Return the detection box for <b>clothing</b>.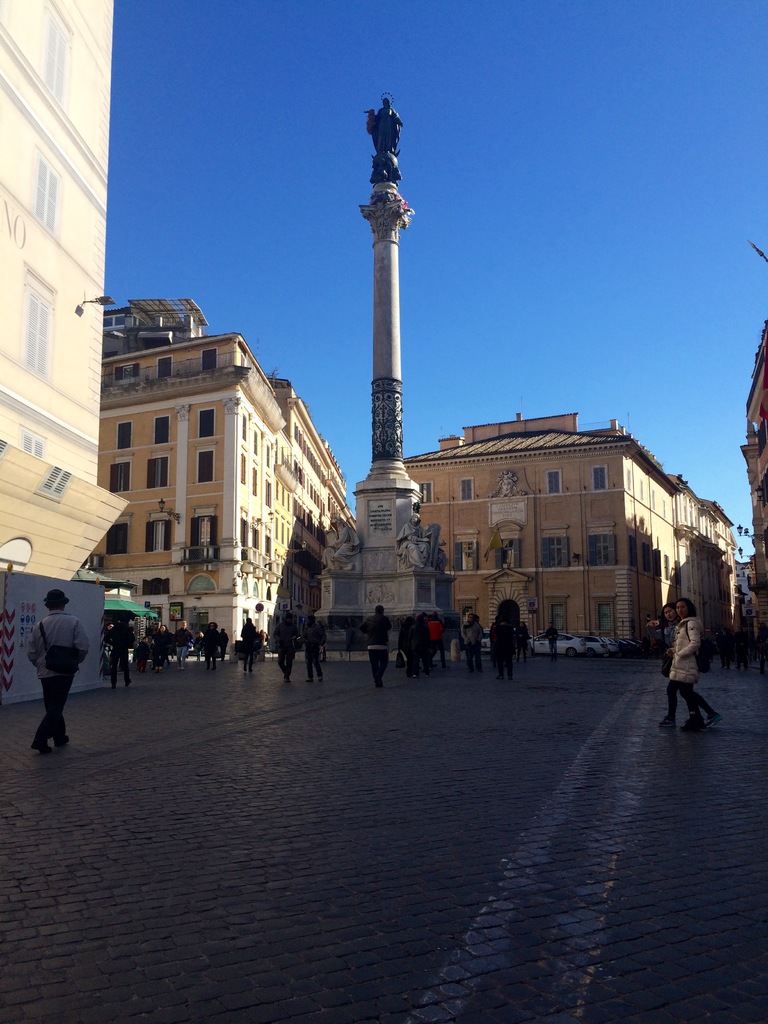
[left=364, top=614, right=383, bottom=660].
